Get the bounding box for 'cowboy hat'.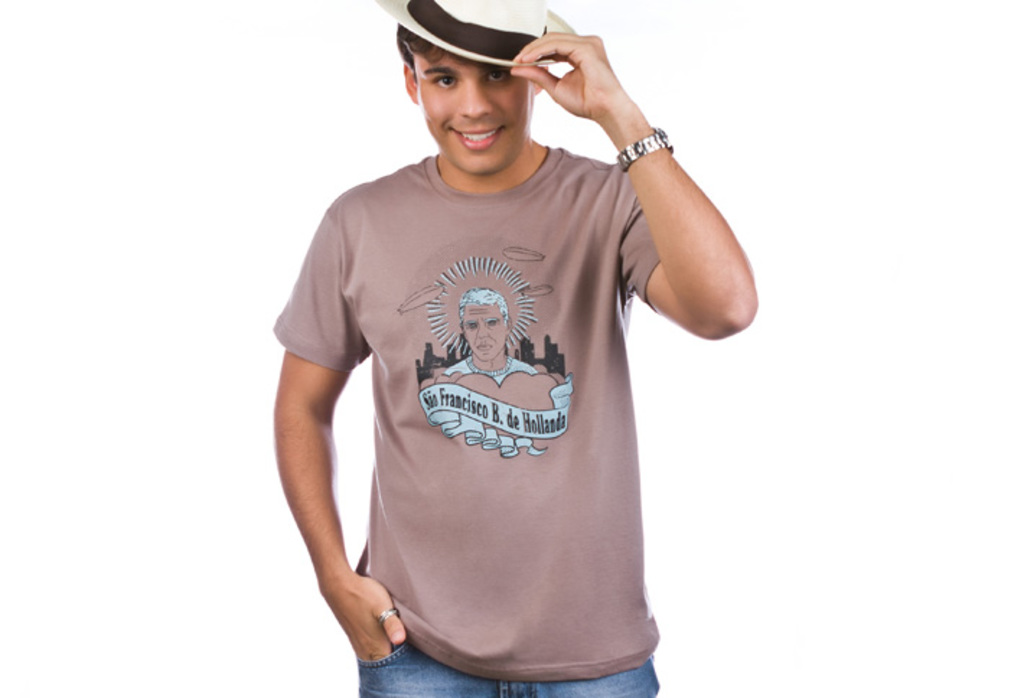
Rect(371, 3, 551, 78).
